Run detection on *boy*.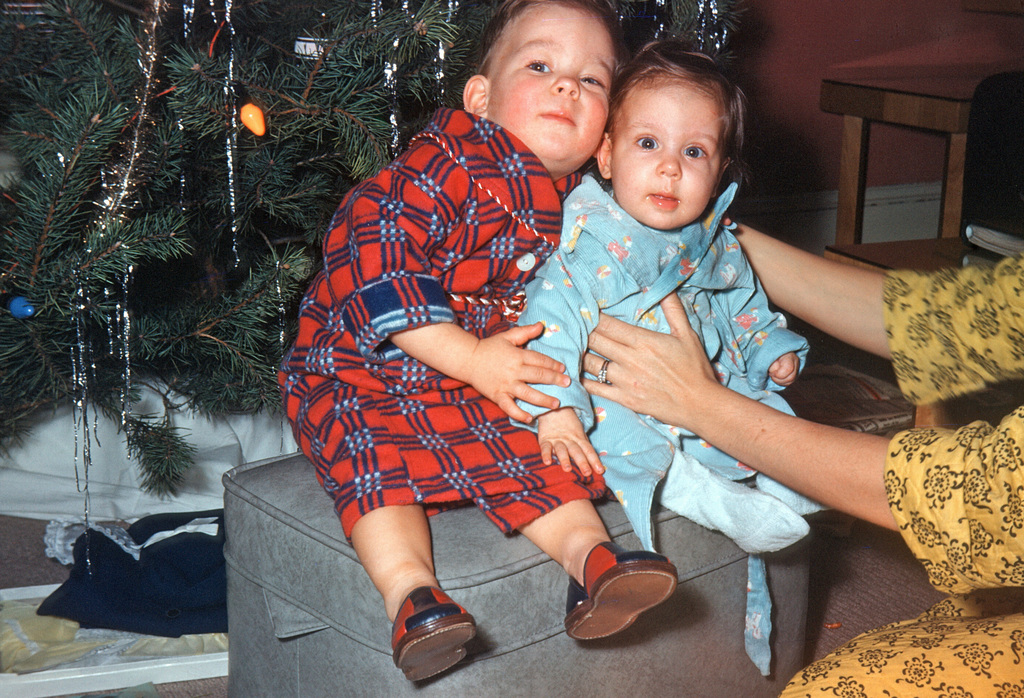
Result: l=272, t=17, r=694, b=633.
